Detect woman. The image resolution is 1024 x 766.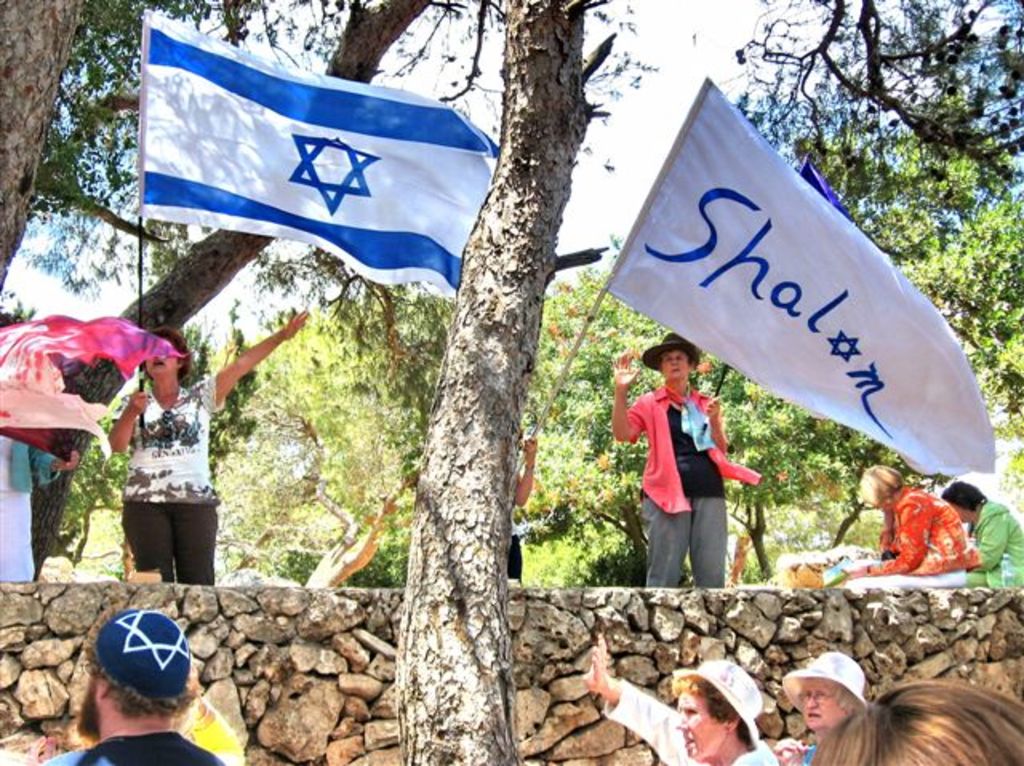
(left=827, top=462, right=984, bottom=600).
